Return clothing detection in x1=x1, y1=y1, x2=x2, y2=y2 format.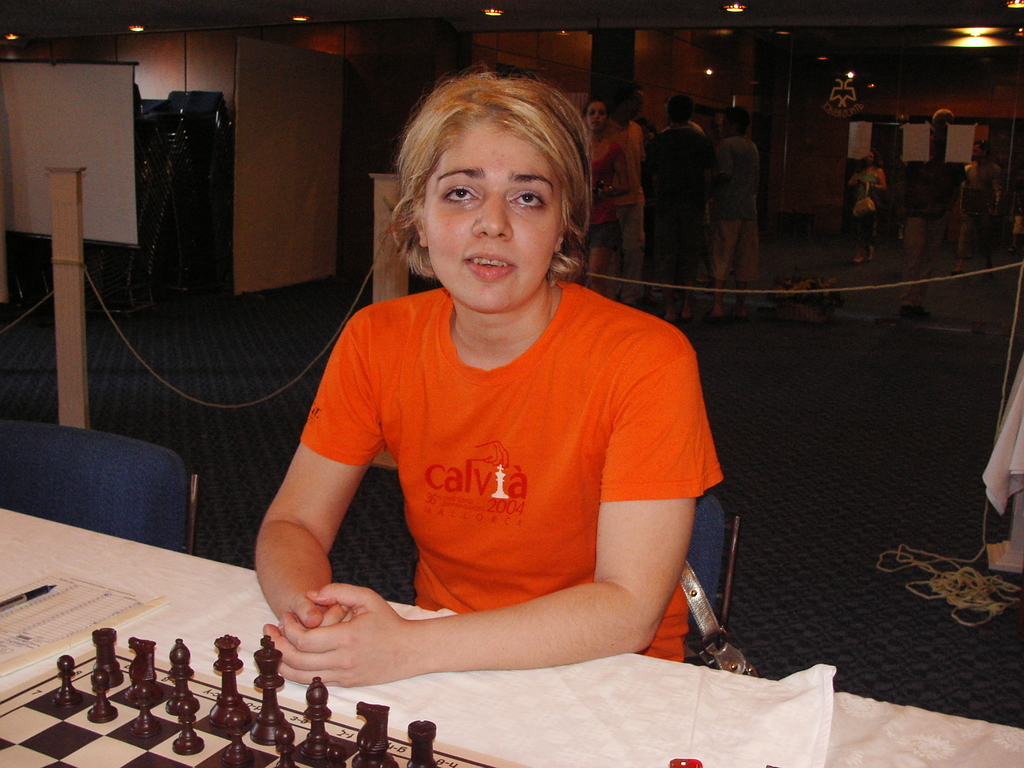
x1=296, y1=271, x2=732, y2=659.
